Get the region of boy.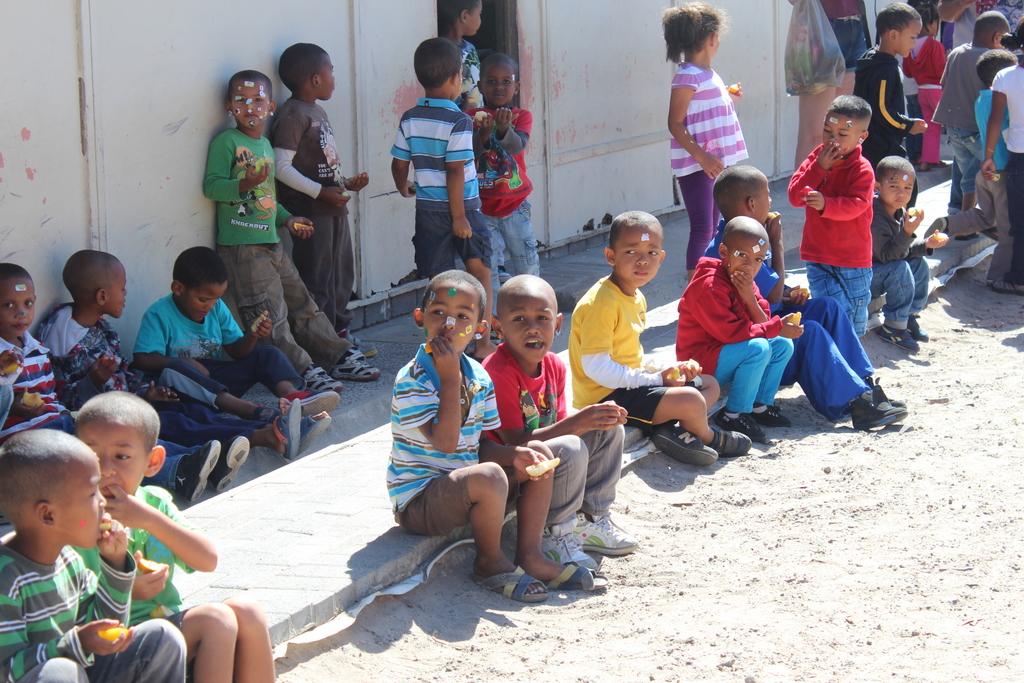
<region>926, 51, 1014, 269</region>.
